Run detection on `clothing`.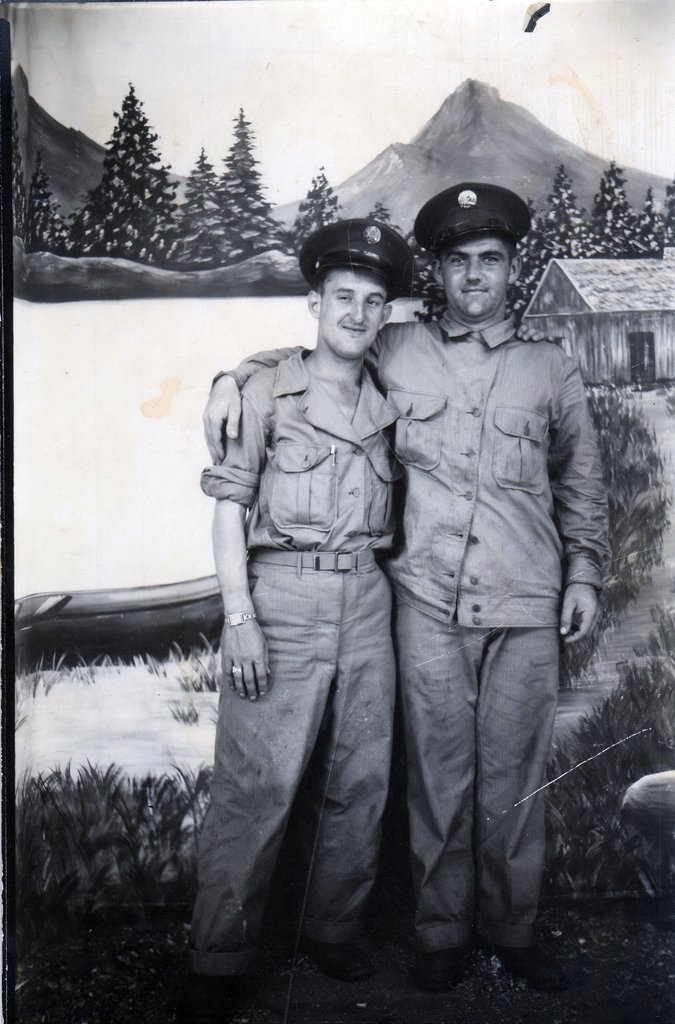
Result: (x1=218, y1=301, x2=615, y2=964).
